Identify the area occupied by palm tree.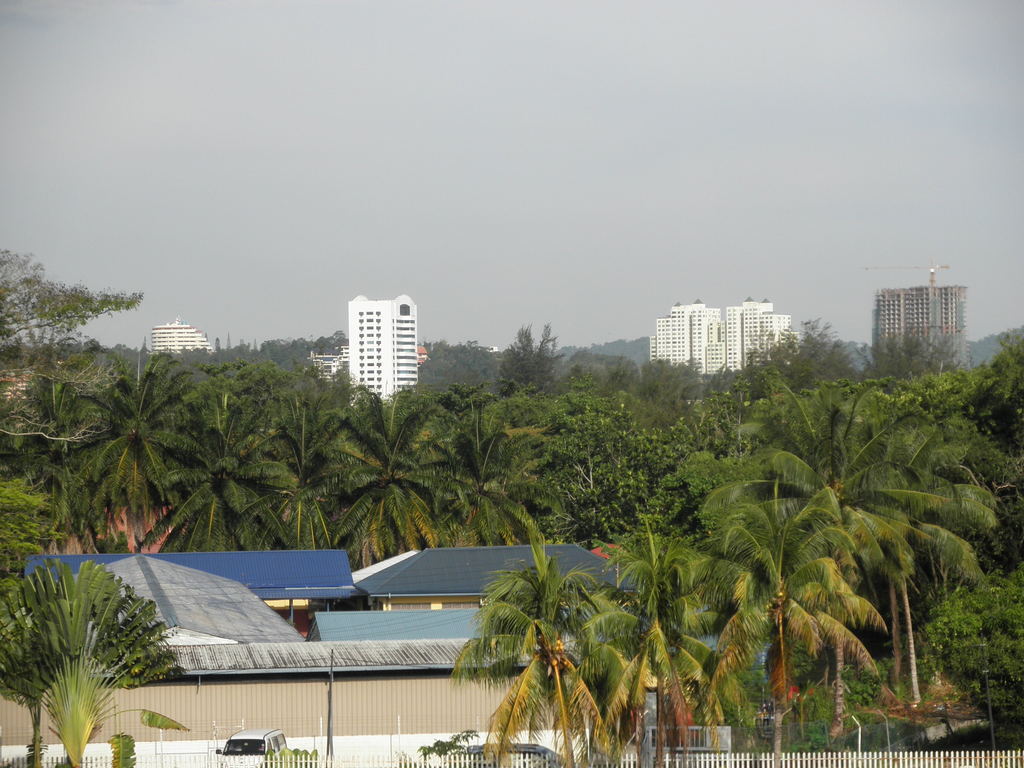
Area: left=4, top=604, right=72, bottom=767.
